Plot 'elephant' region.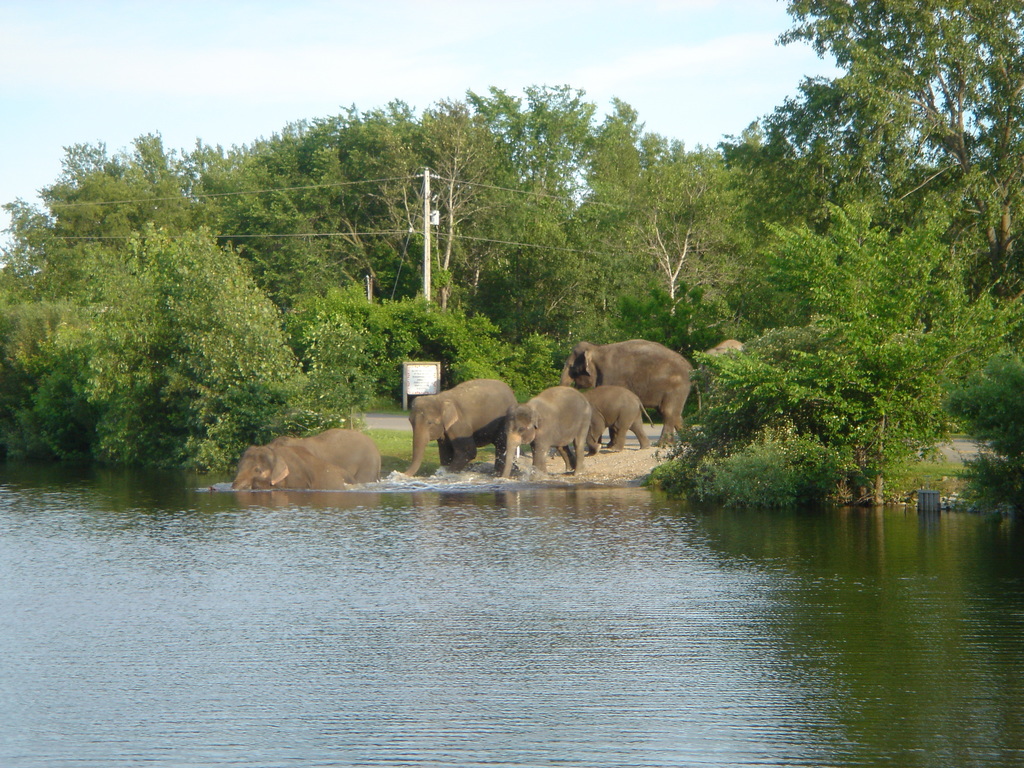
Plotted at locate(396, 388, 516, 470).
